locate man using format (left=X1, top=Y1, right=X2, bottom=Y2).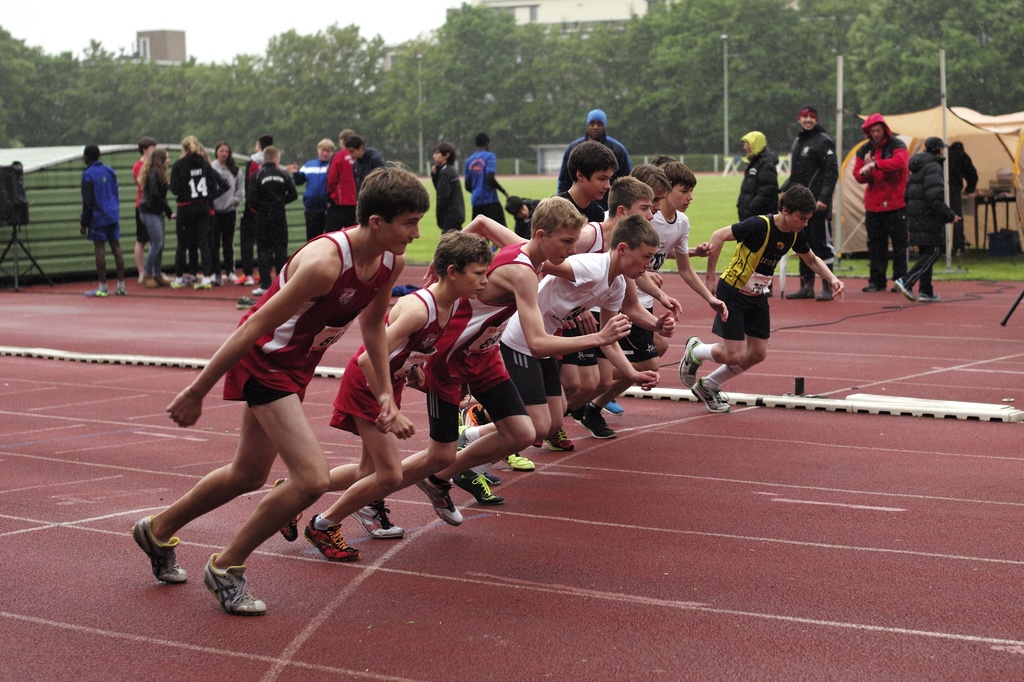
(left=290, top=136, right=337, bottom=234).
